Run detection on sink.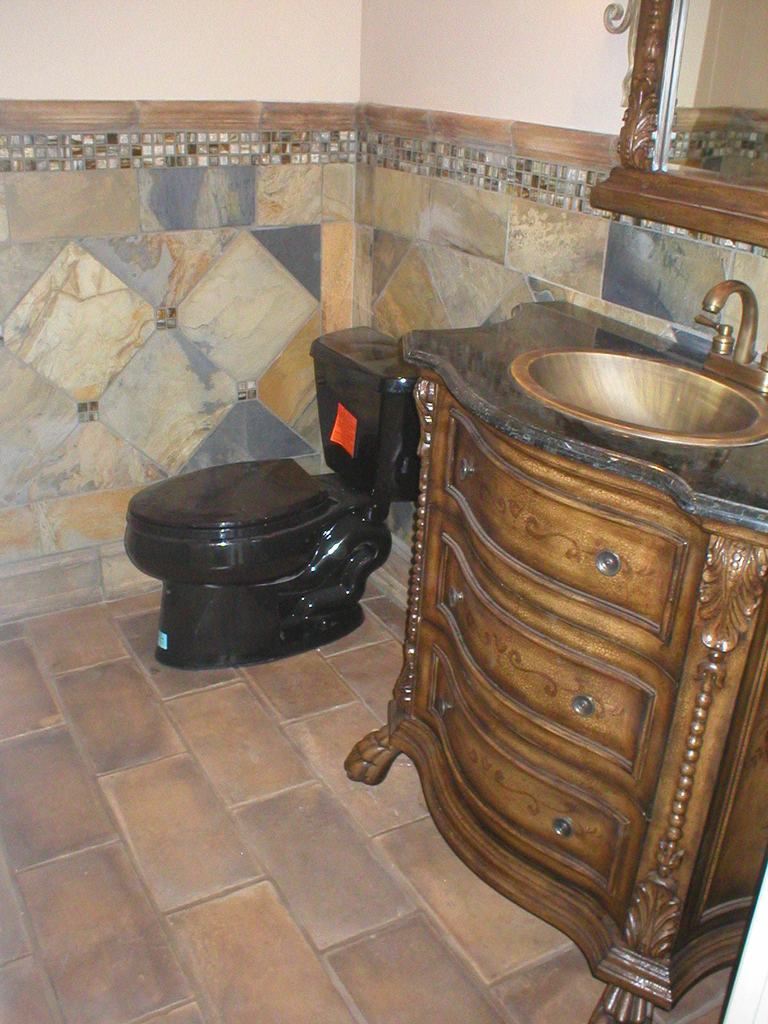
Result: bbox(508, 280, 767, 452).
